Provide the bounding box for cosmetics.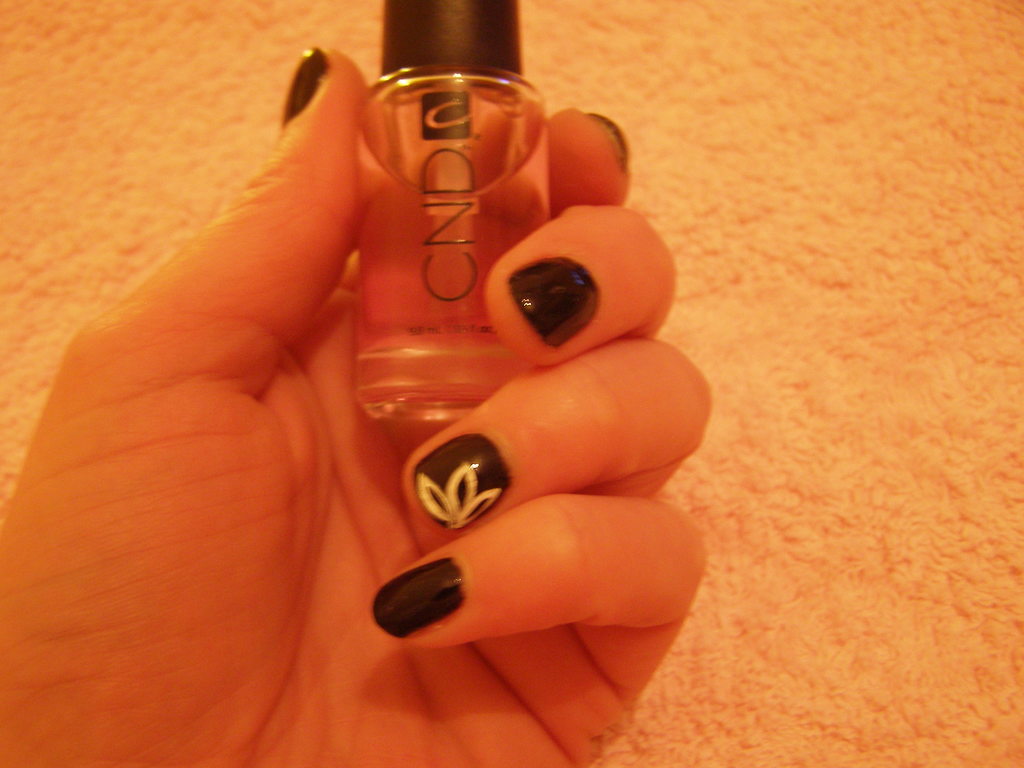
346, 0, 569, 428.
